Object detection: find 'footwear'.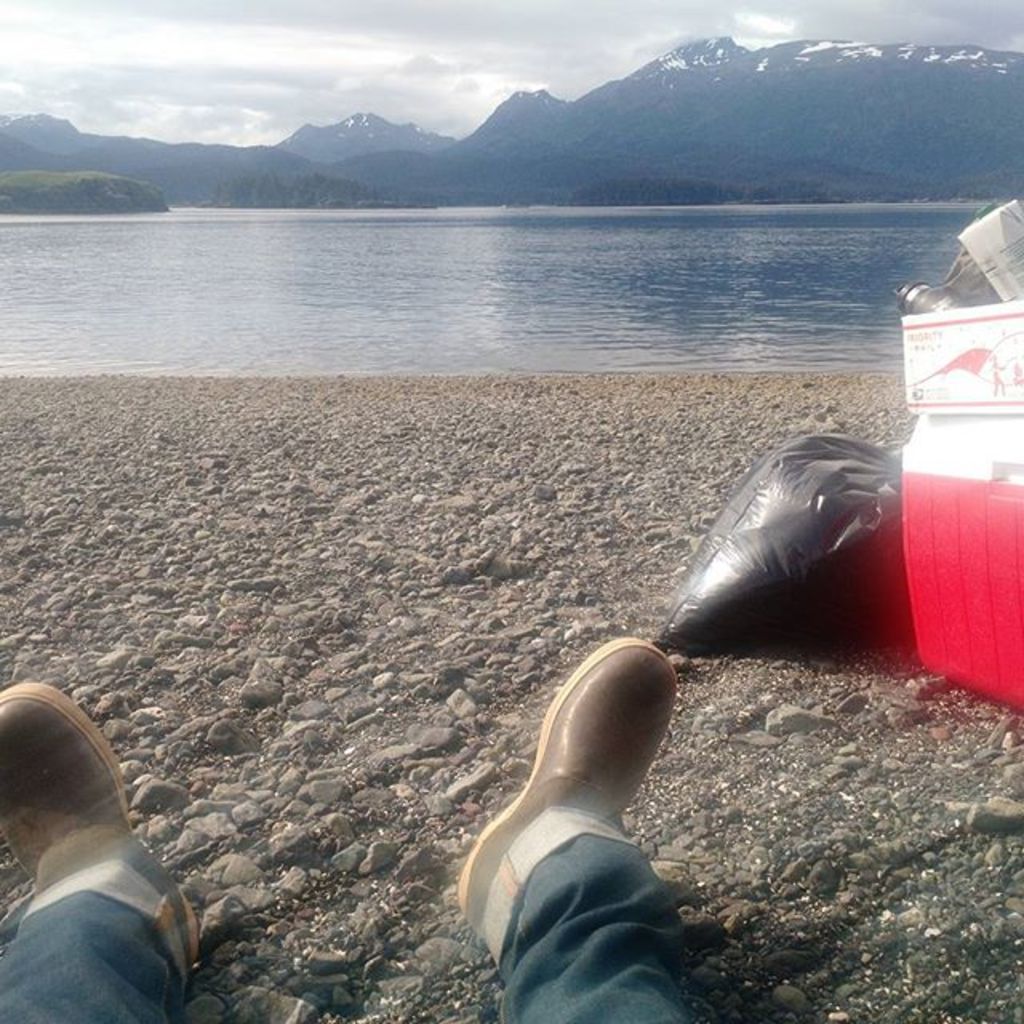
select_region(0, 698, 206, 1023).
